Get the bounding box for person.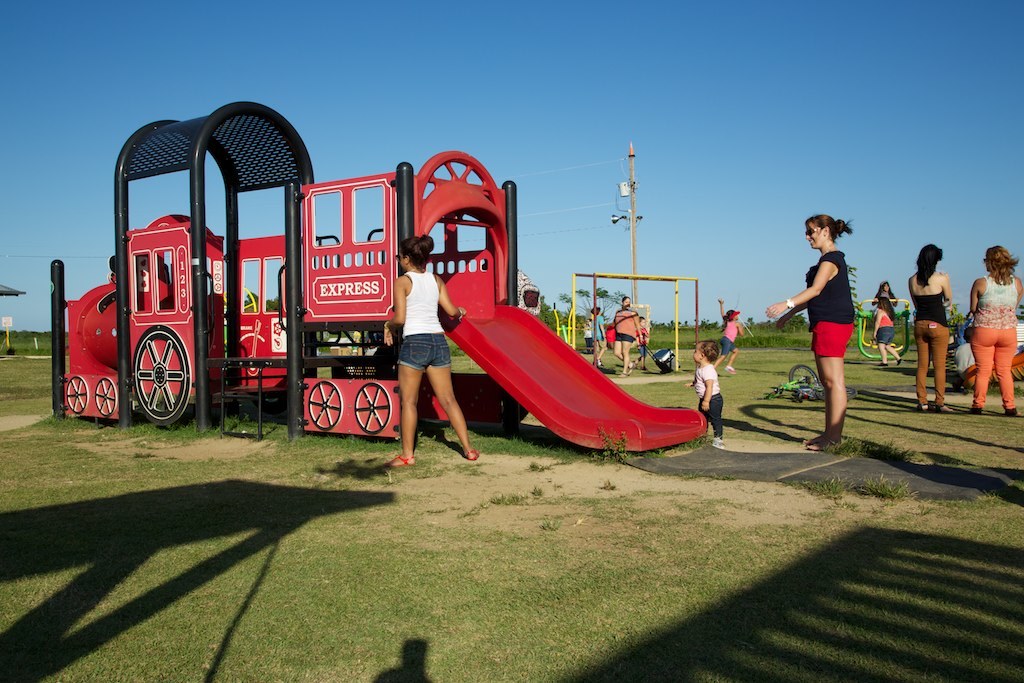
<region>872, 280, 899, 306</region>.
